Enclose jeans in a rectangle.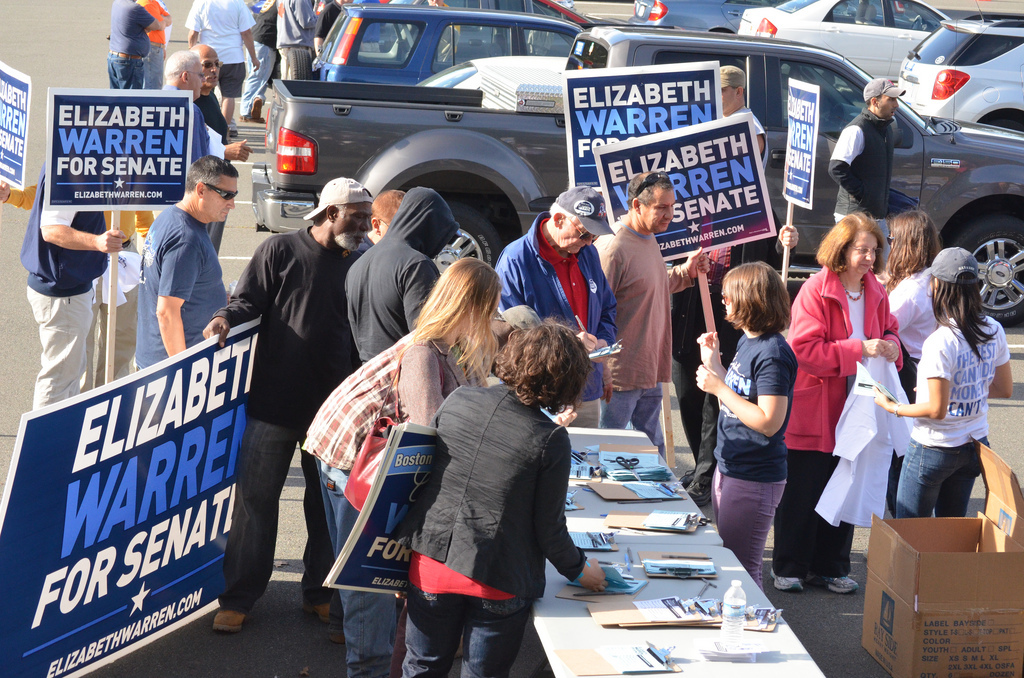
<region>599, 383, 663, 457</region>.
